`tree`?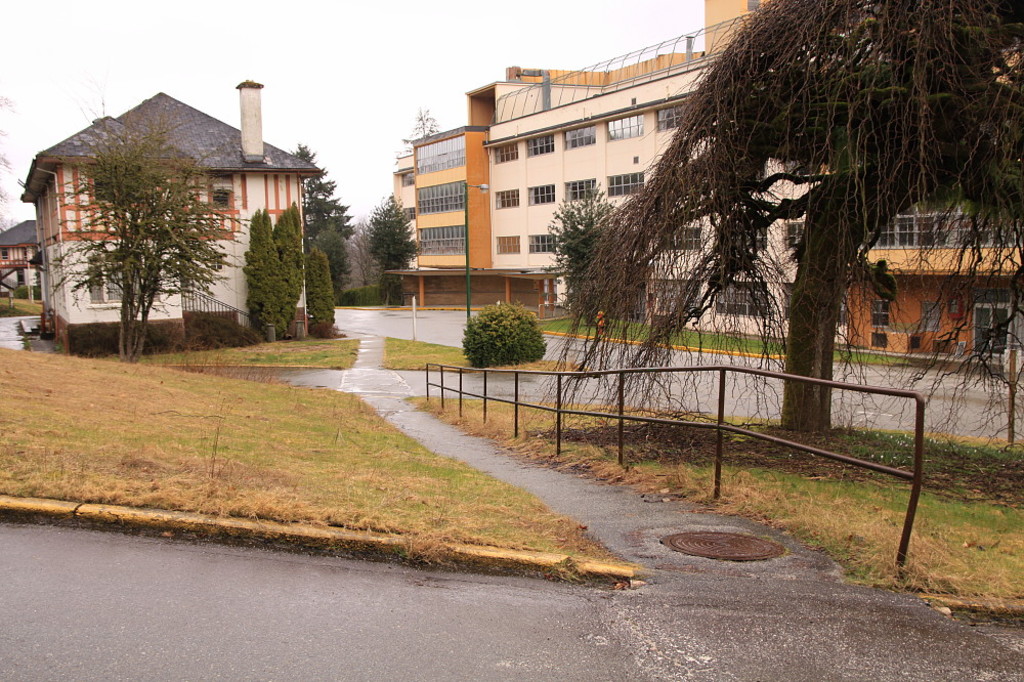
detection(36, 93, 280, 350)
